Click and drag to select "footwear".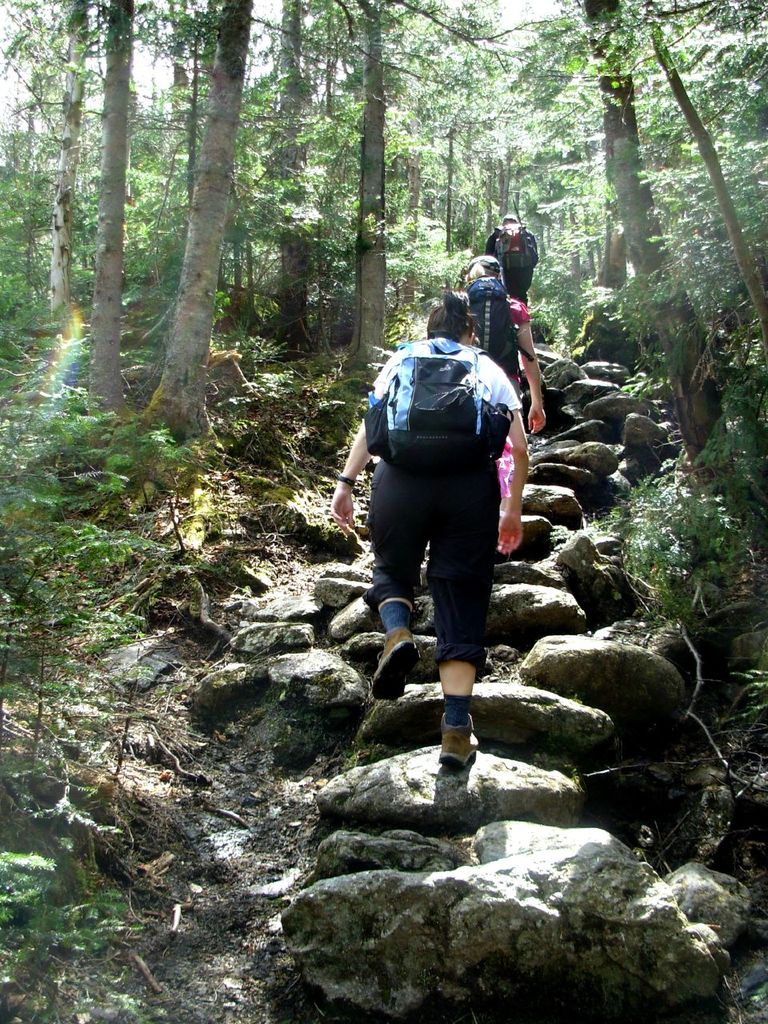
Selection: x1=437, y1=707, x2=483, y2=769.
